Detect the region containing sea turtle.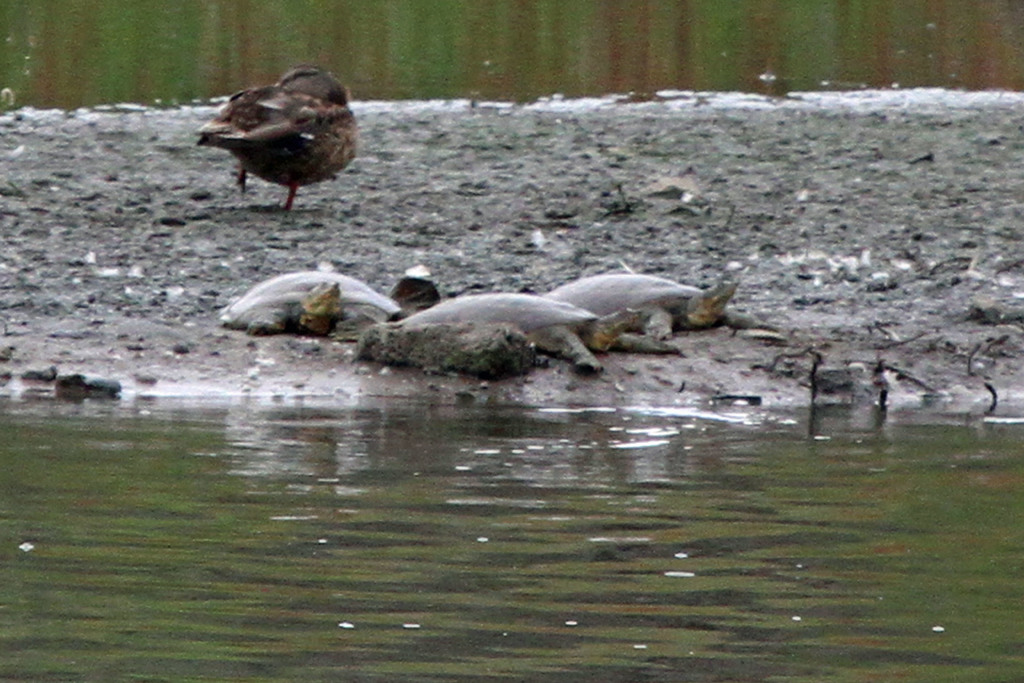
387, 286, 676, 377.
